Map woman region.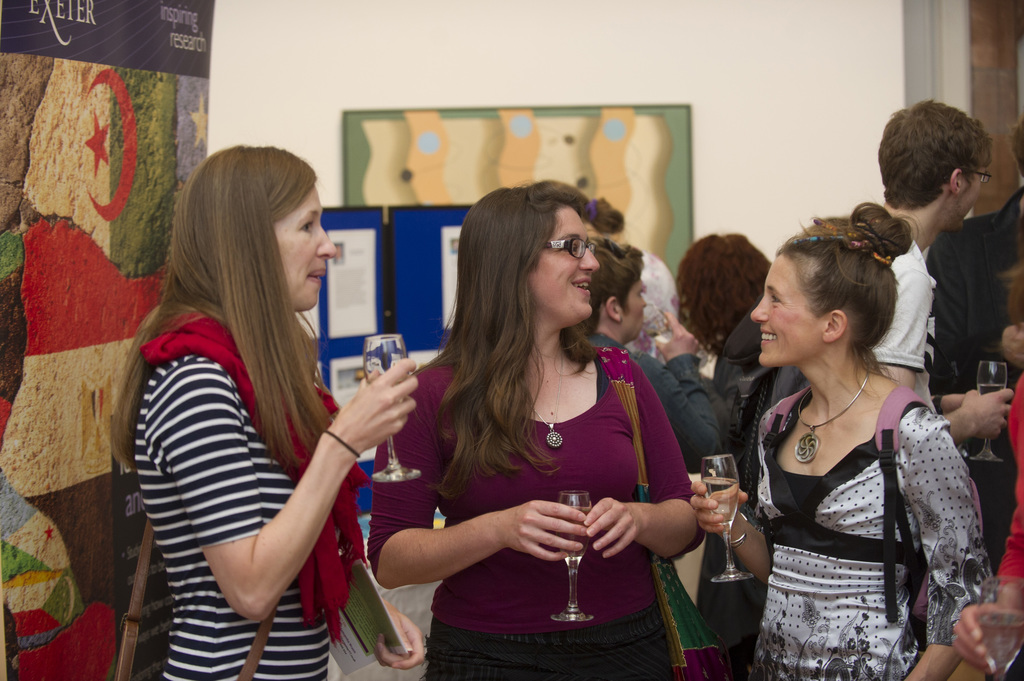
Mapped to <bbox>691, 202, 996, 680</bbox>.
